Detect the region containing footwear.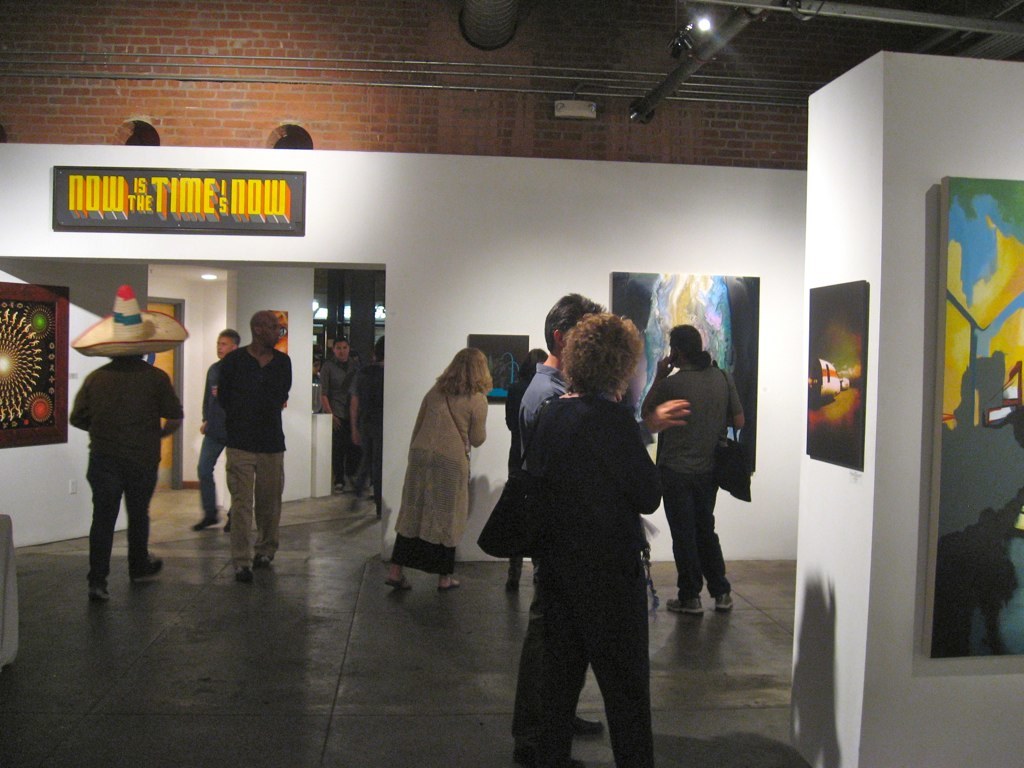
rect(573, 711, 604, 739).
